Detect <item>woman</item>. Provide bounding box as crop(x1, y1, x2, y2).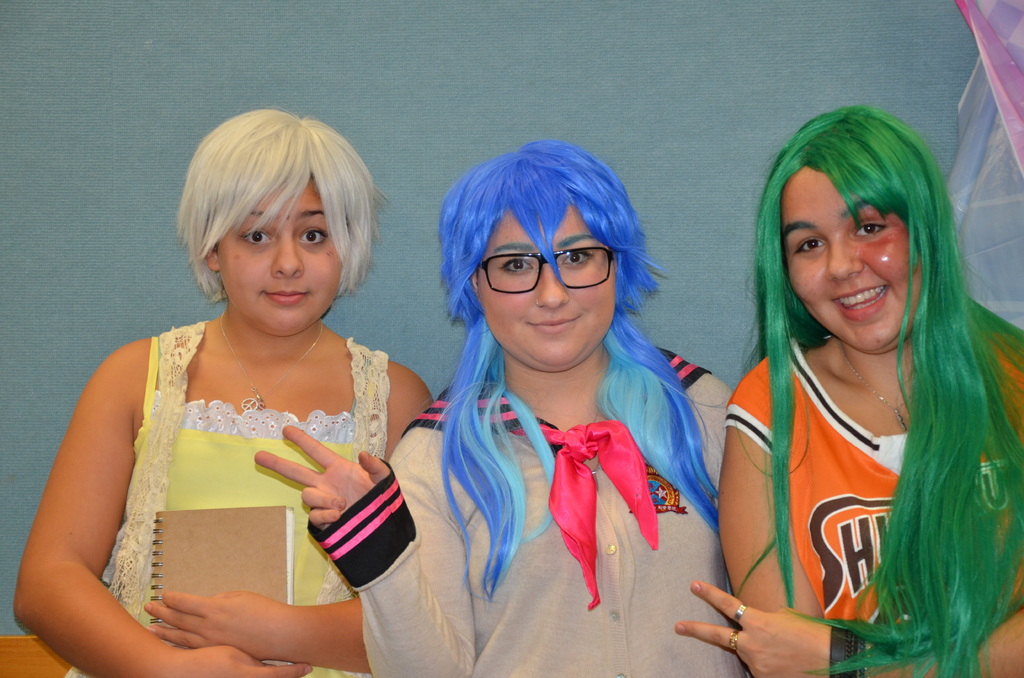
crop(32, 109, 435, 674).
